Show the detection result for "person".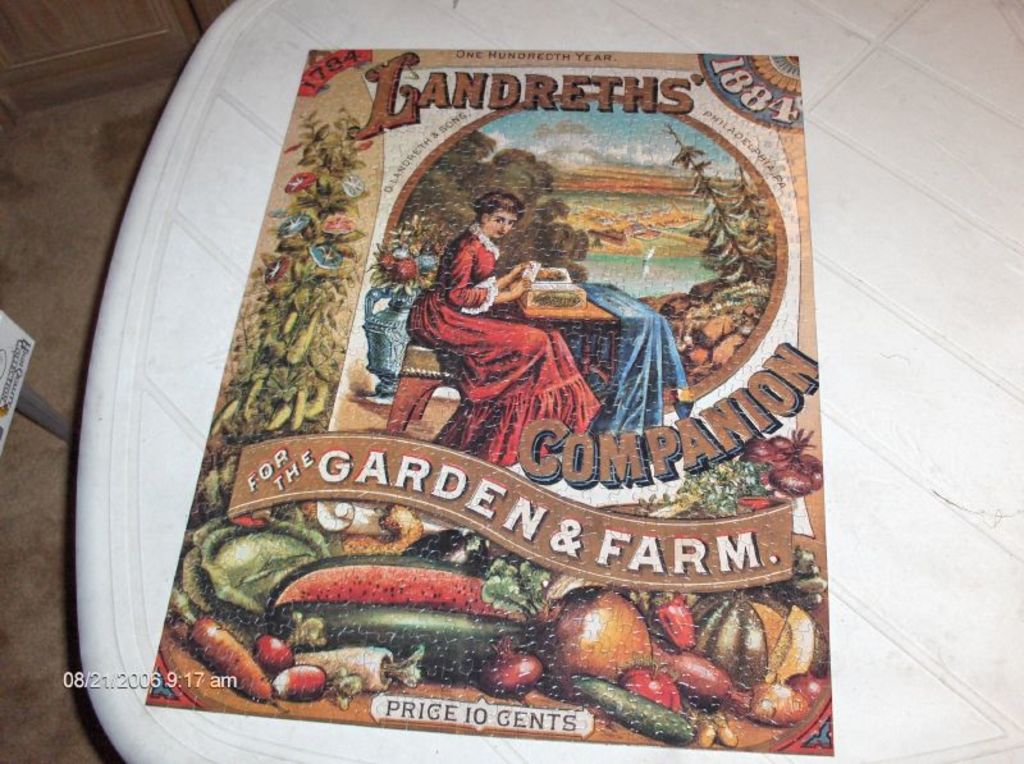
[424,197,557,472].
